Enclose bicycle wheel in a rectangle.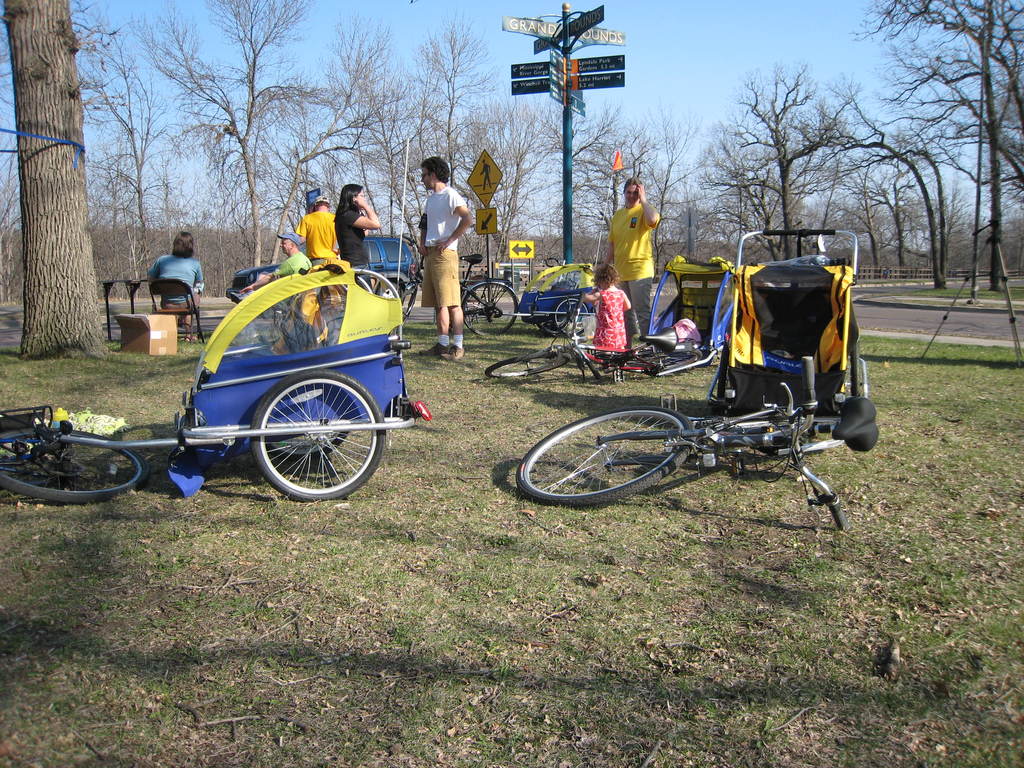
485/349/571/383.
